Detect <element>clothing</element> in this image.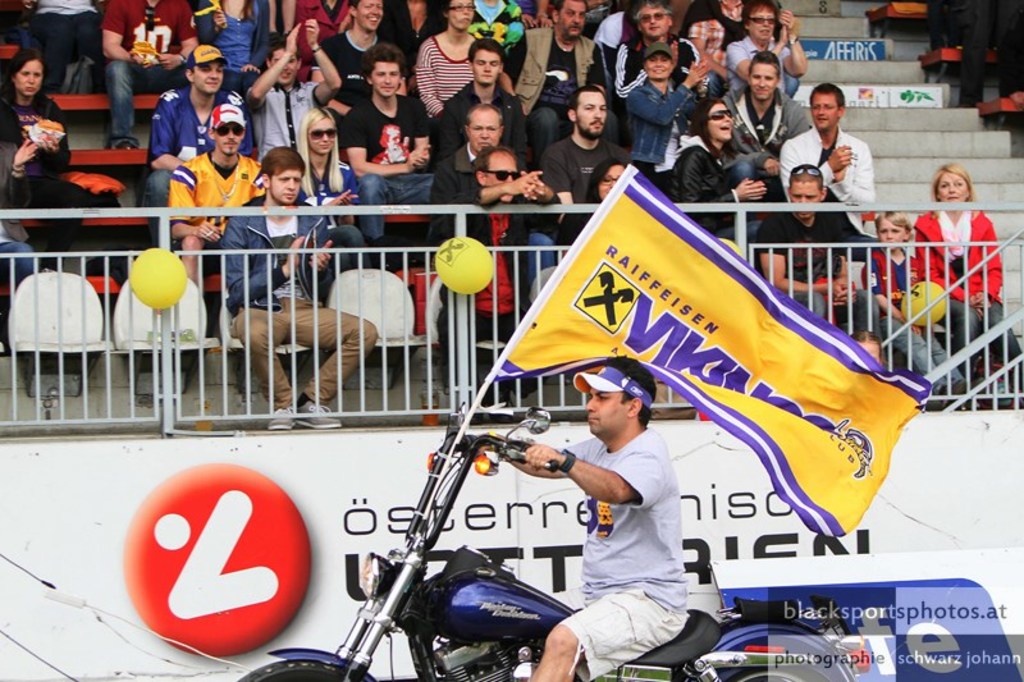
Detection: {"left": 860, "top": 251, "right": 975, "bottom": 397}.
